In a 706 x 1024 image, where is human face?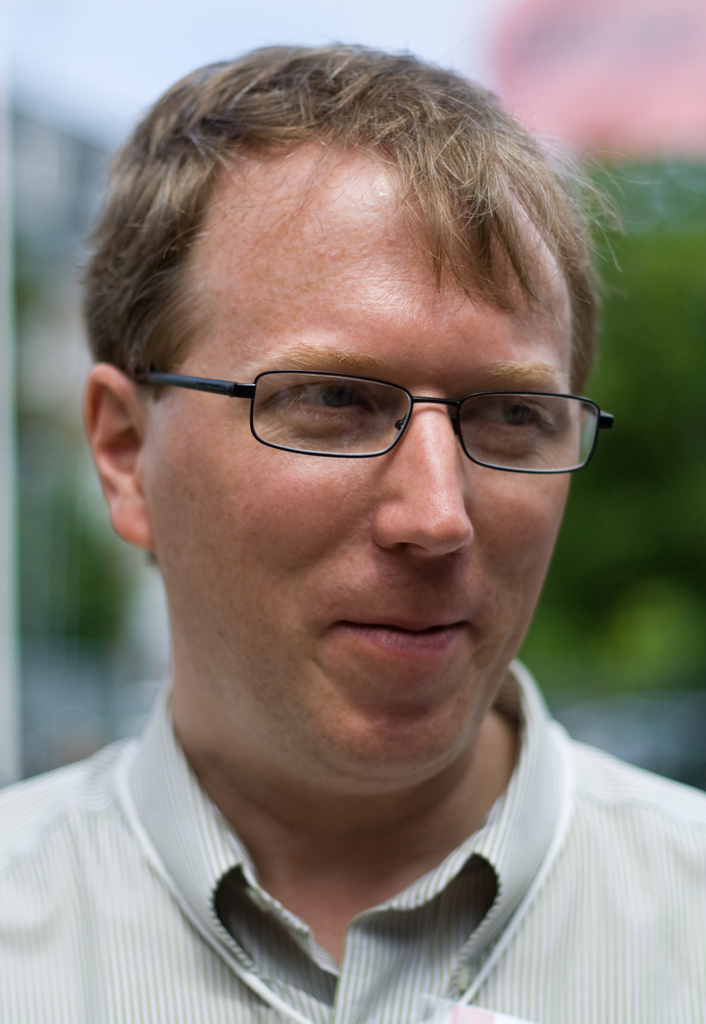
152,145,572,780.
